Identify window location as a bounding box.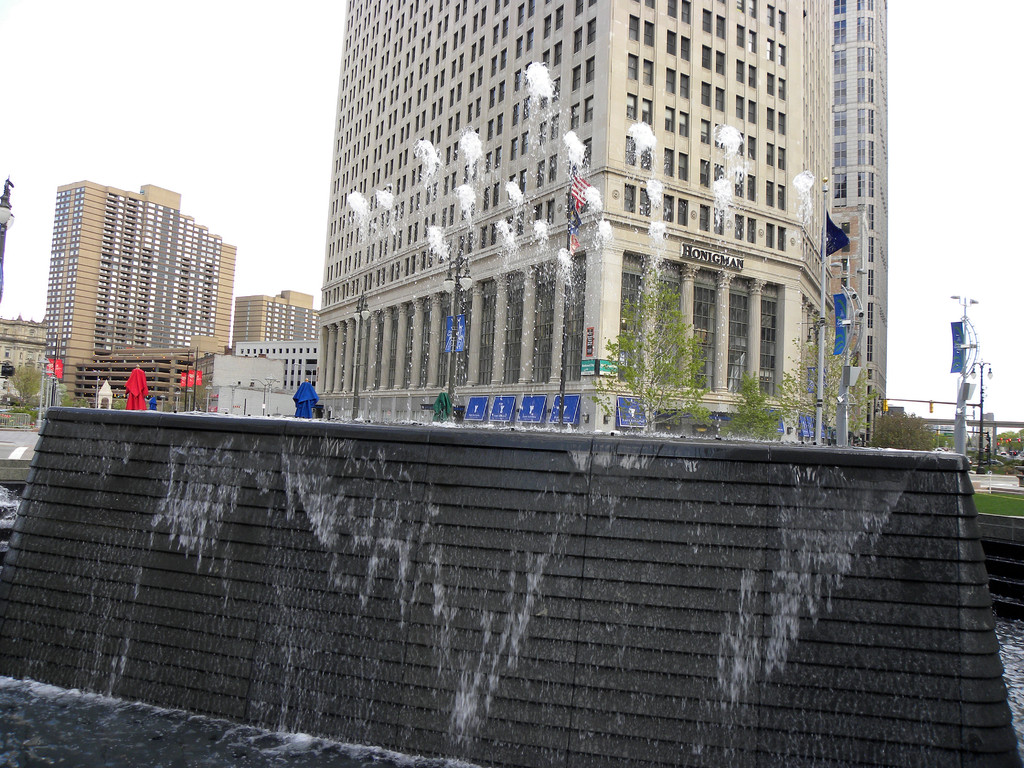
crop(643, 0, 656, 9).
